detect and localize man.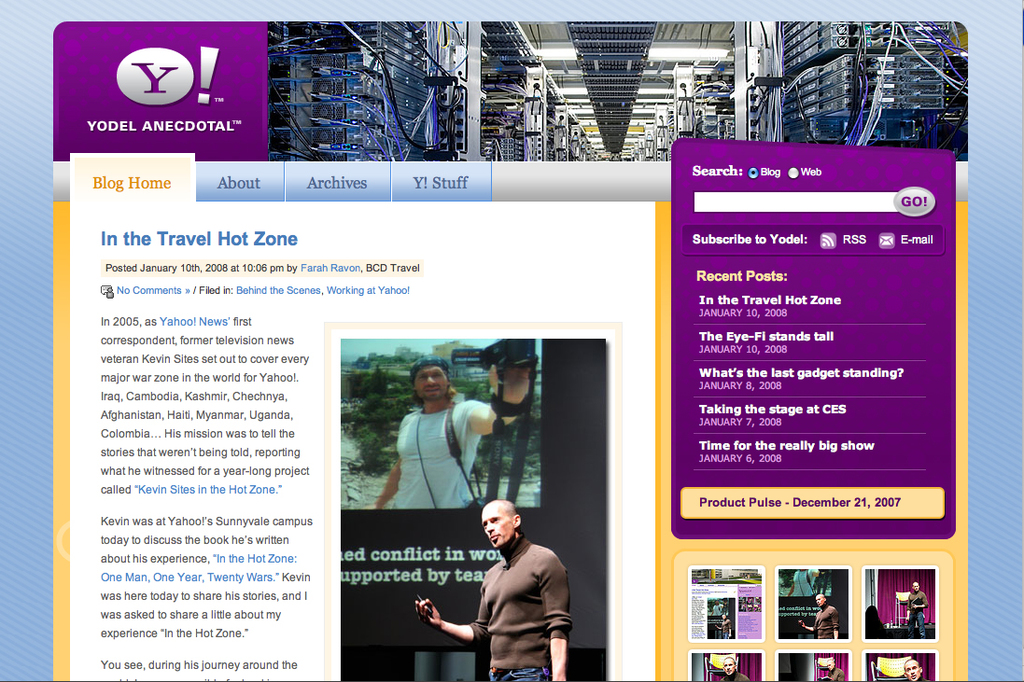
Localized at <bbox>424, 493, 582, 675</bbox>.
